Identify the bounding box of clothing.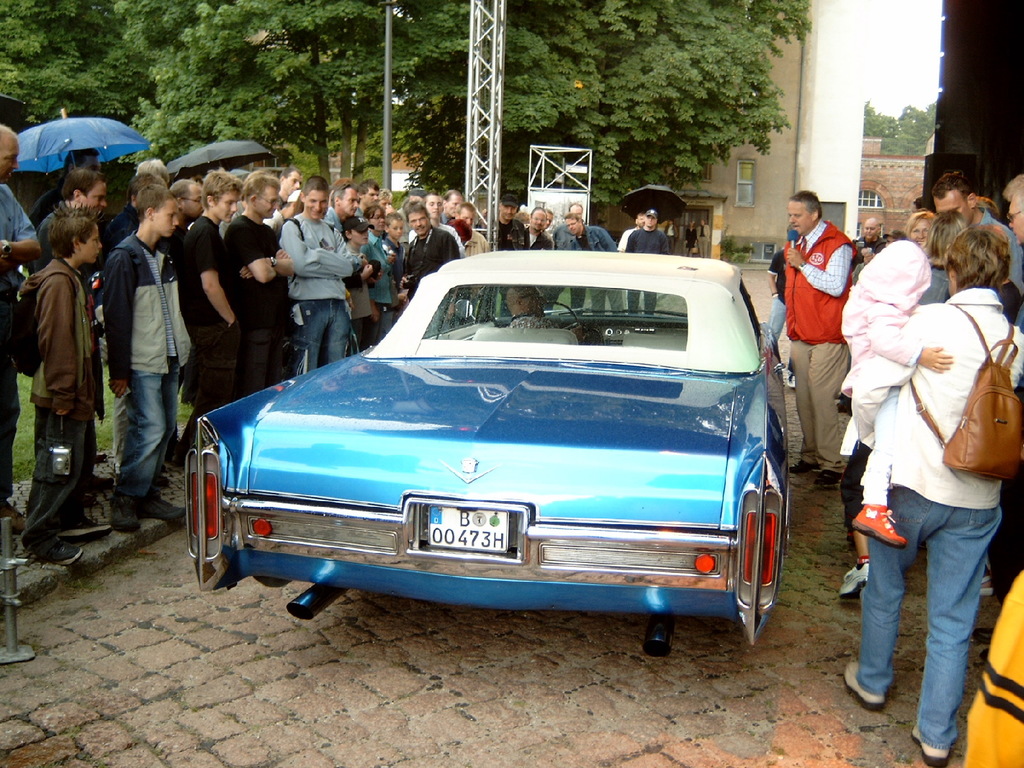
crop(445, 209, 452, 218).
